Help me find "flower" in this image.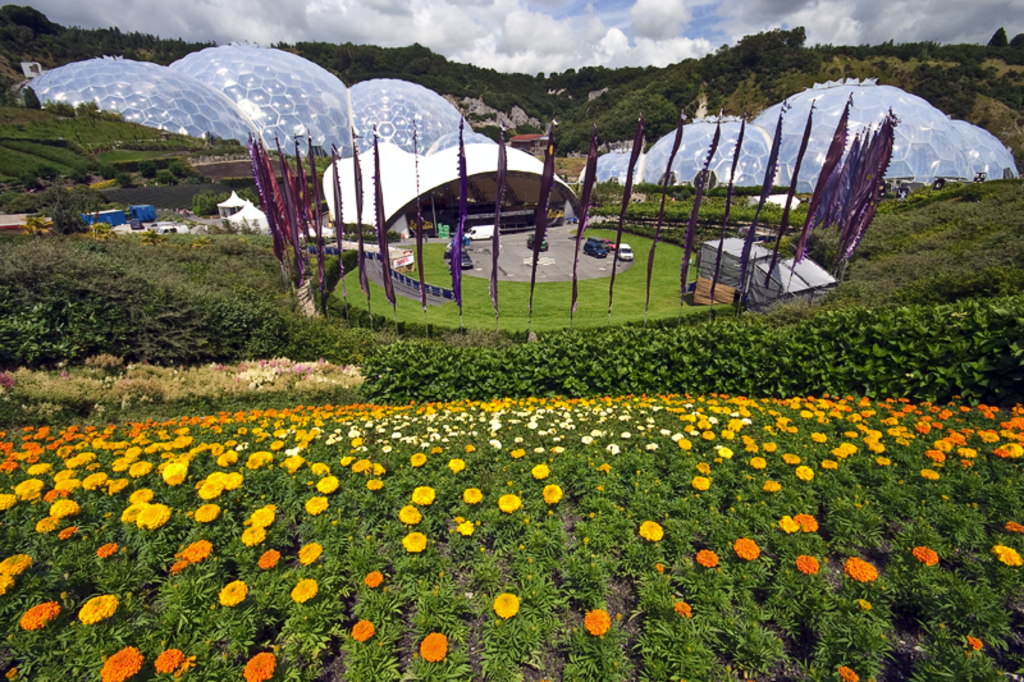
Found it: (791,512,817,537).
